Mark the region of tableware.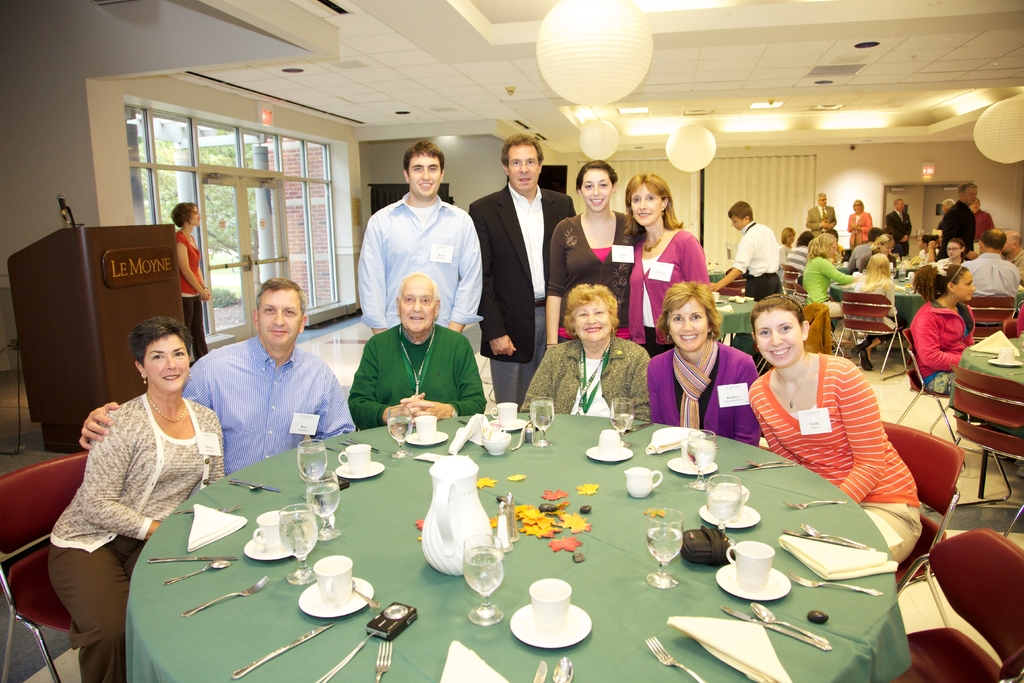
Region: [left=712, top=541, right=794, bottom=603].
